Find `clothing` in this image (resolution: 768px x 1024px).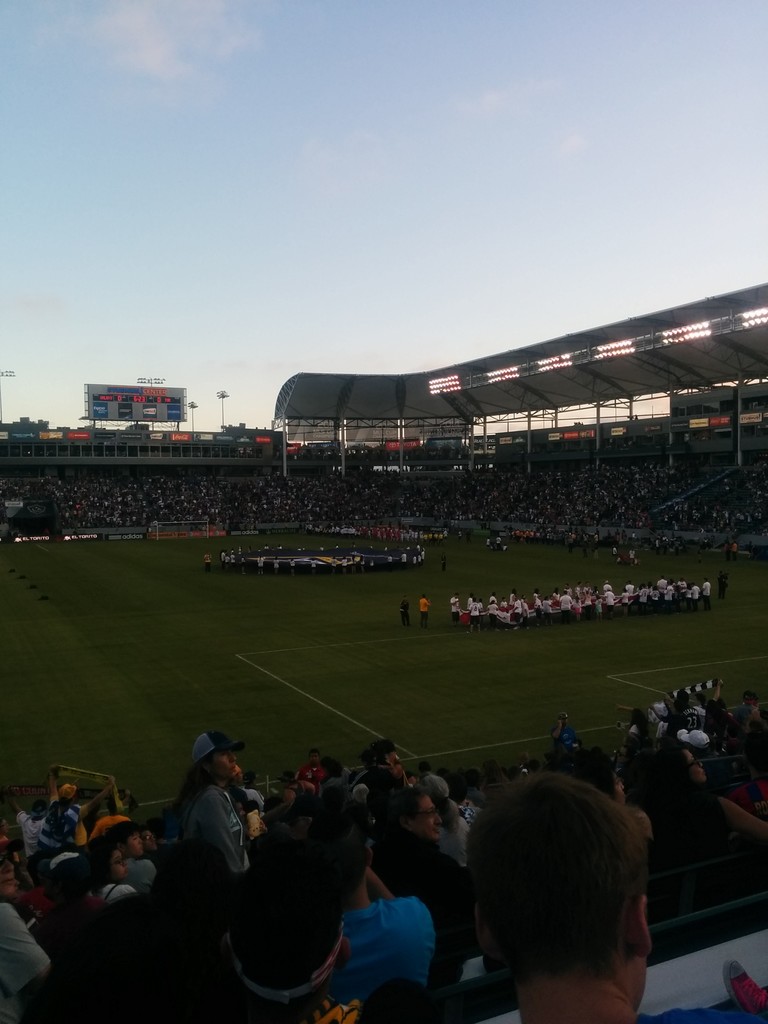
442, 568, 721, 640.
